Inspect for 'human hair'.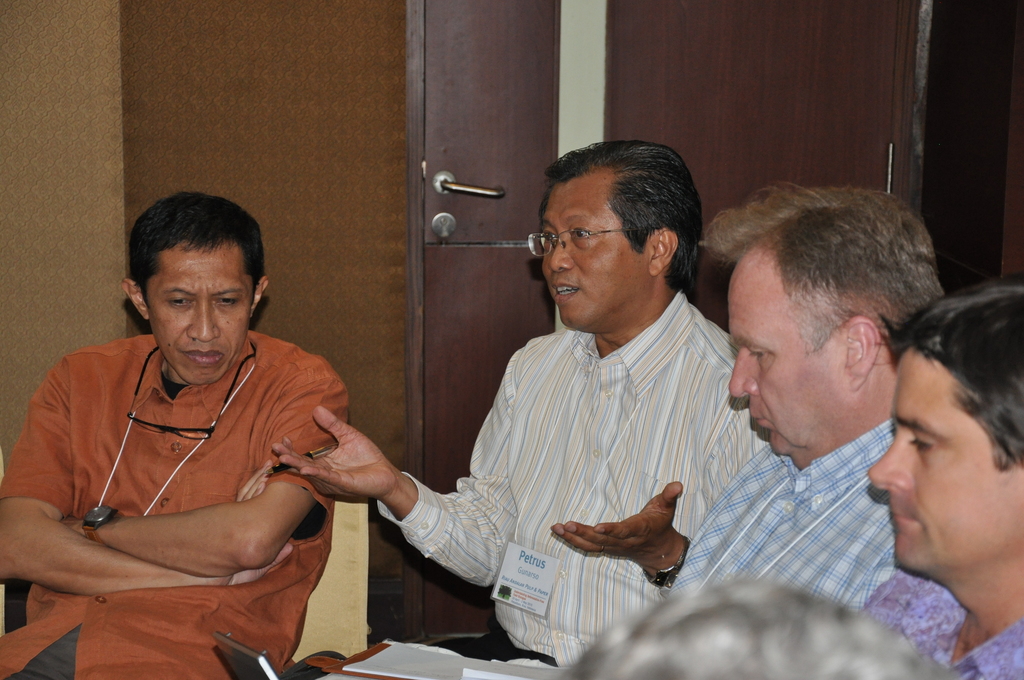
Inspection: left=132, top=193, right=269, bottom=321.
